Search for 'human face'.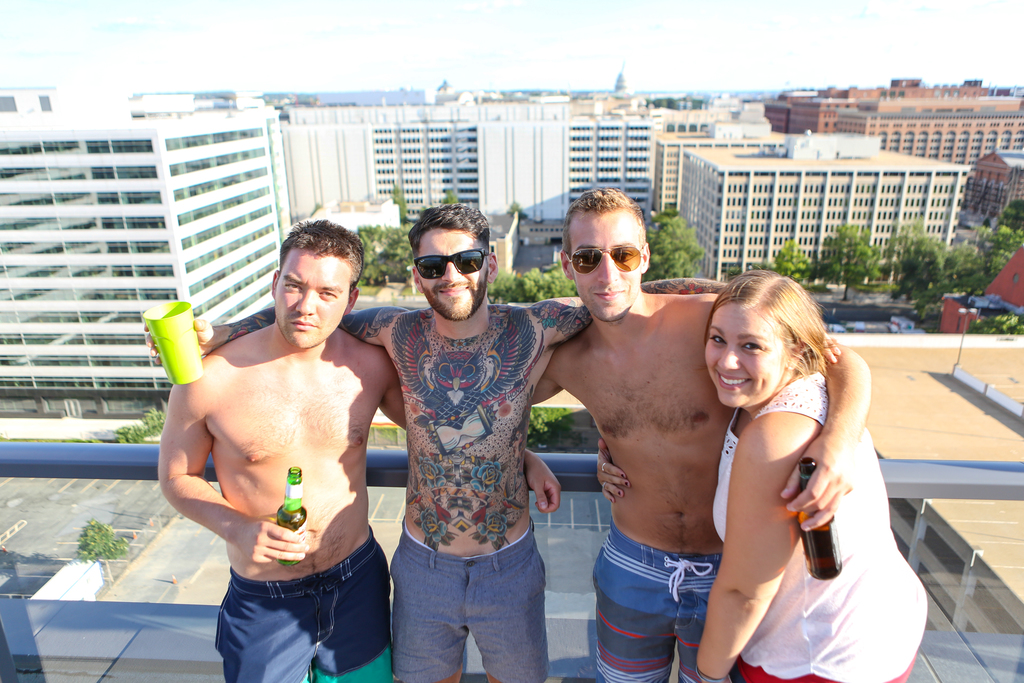
Found at select_region(572, 209, 642, 319).
